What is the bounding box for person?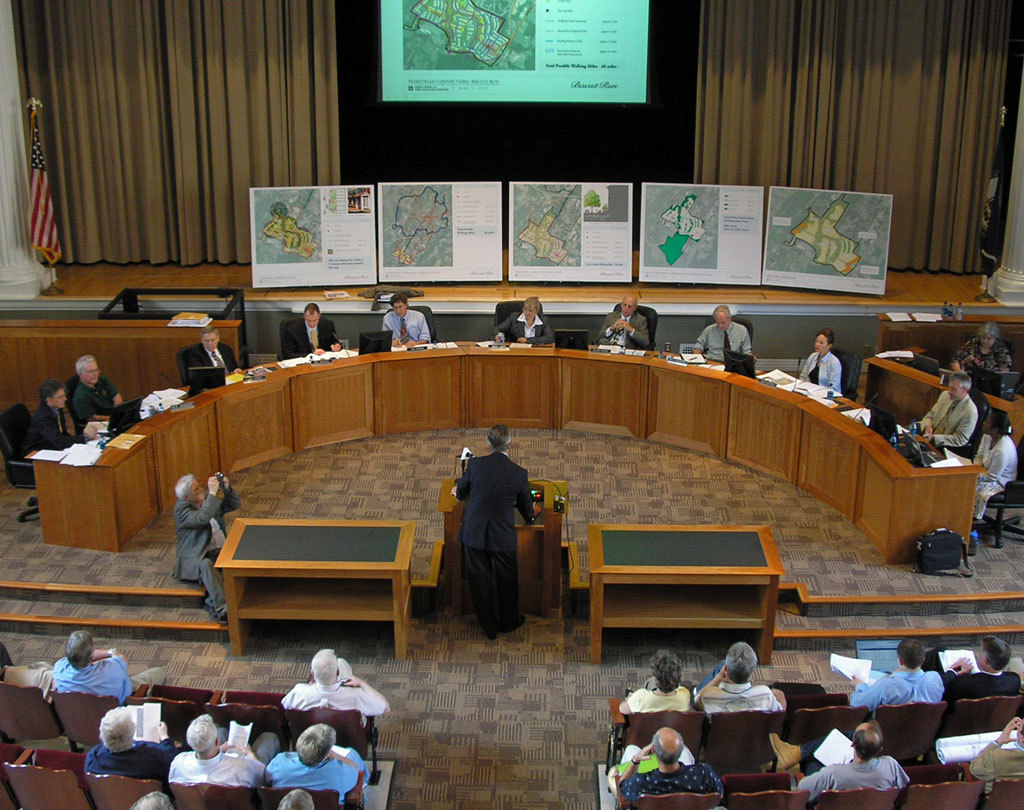
x1=491 y1=295 x2=555 y2=349.
